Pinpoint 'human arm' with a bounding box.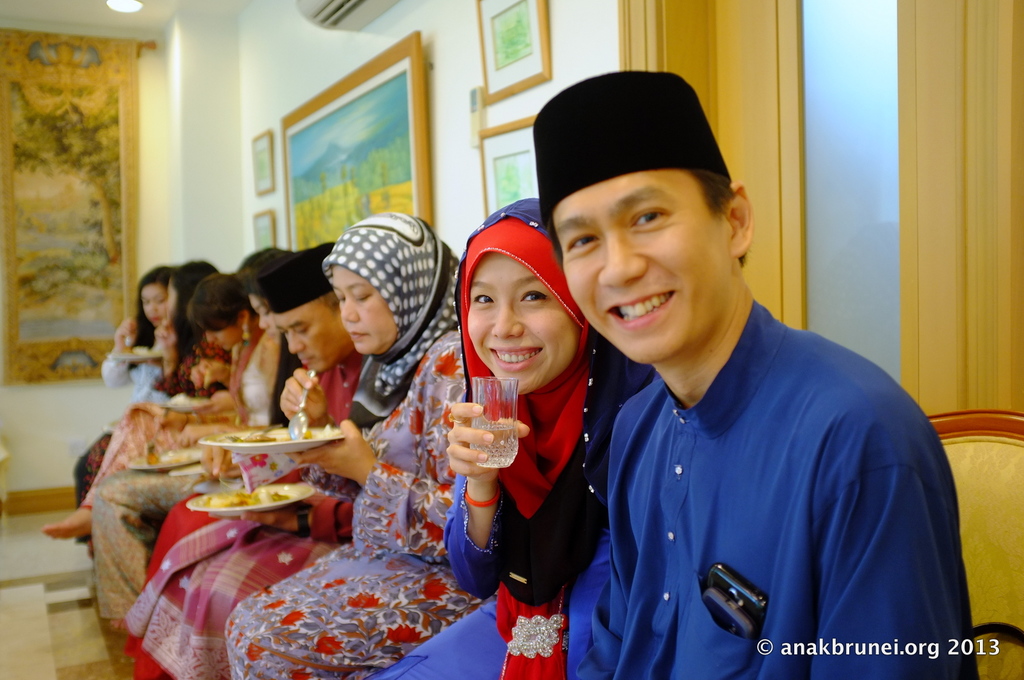
box=[428, 393, 525, 597].
